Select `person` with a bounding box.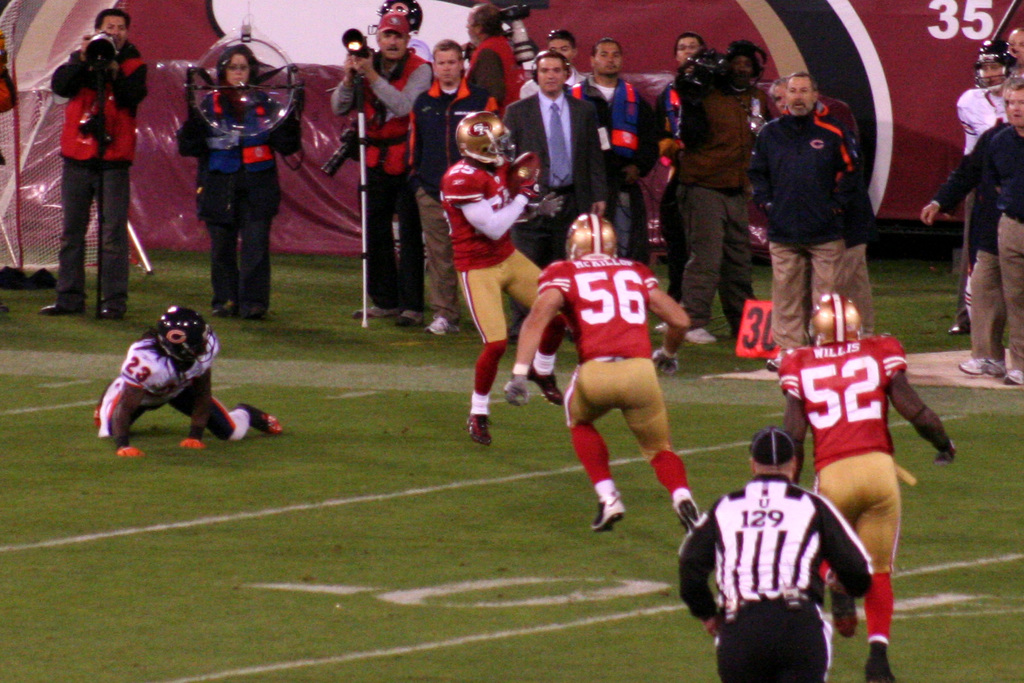
42, 9, 151, 320.
